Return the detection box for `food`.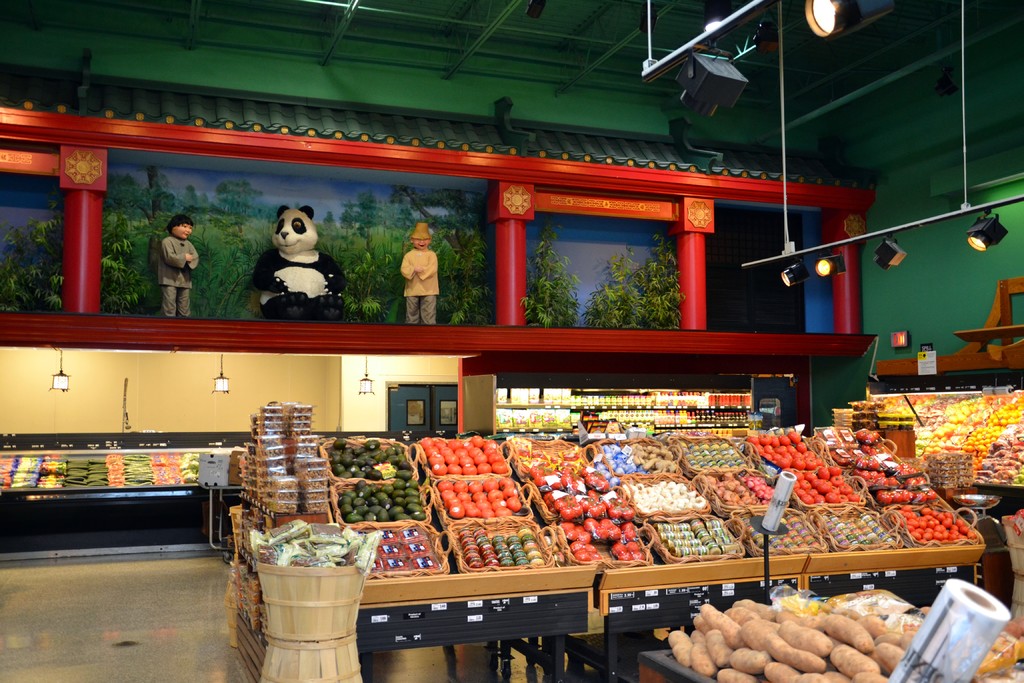
681 441 748 473.
